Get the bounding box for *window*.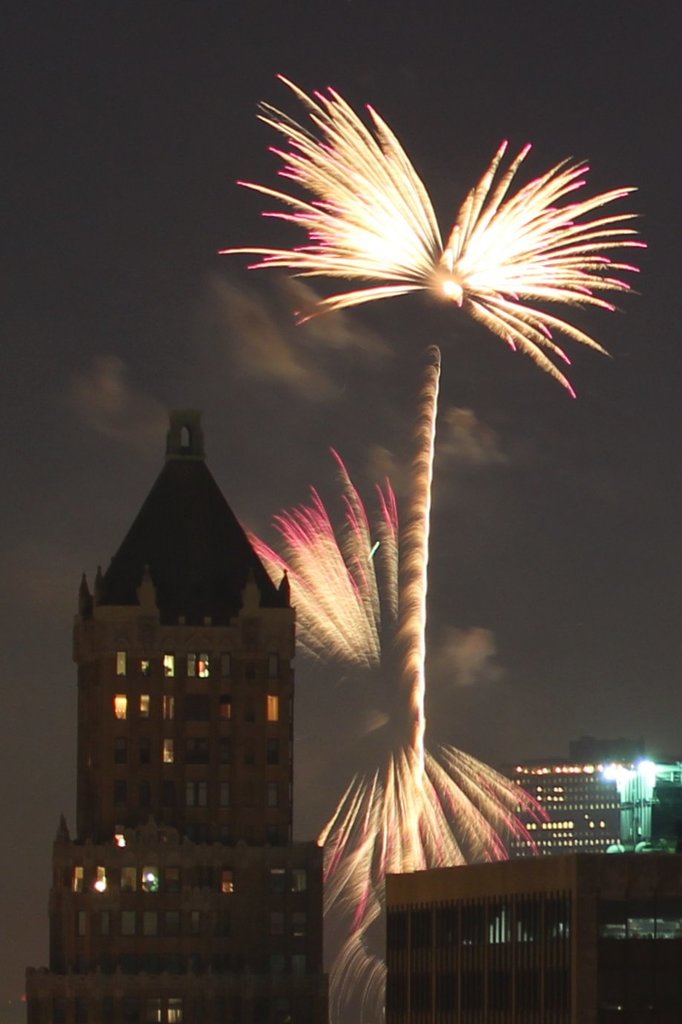
162, 695, 174, 720.
